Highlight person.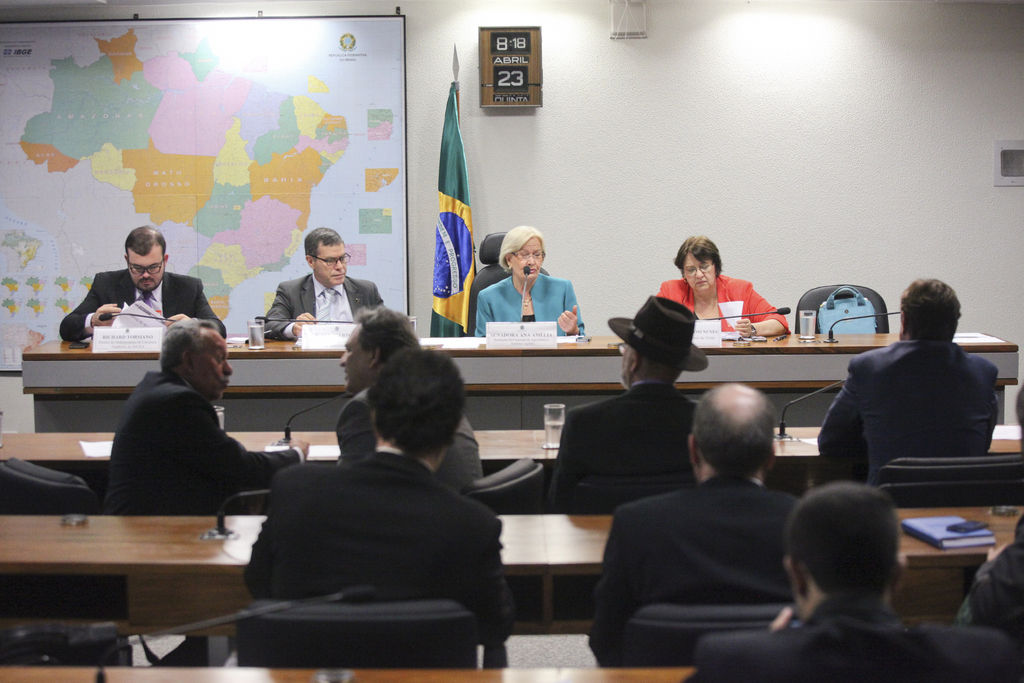
Highlighted region: 258:227:381:344.
